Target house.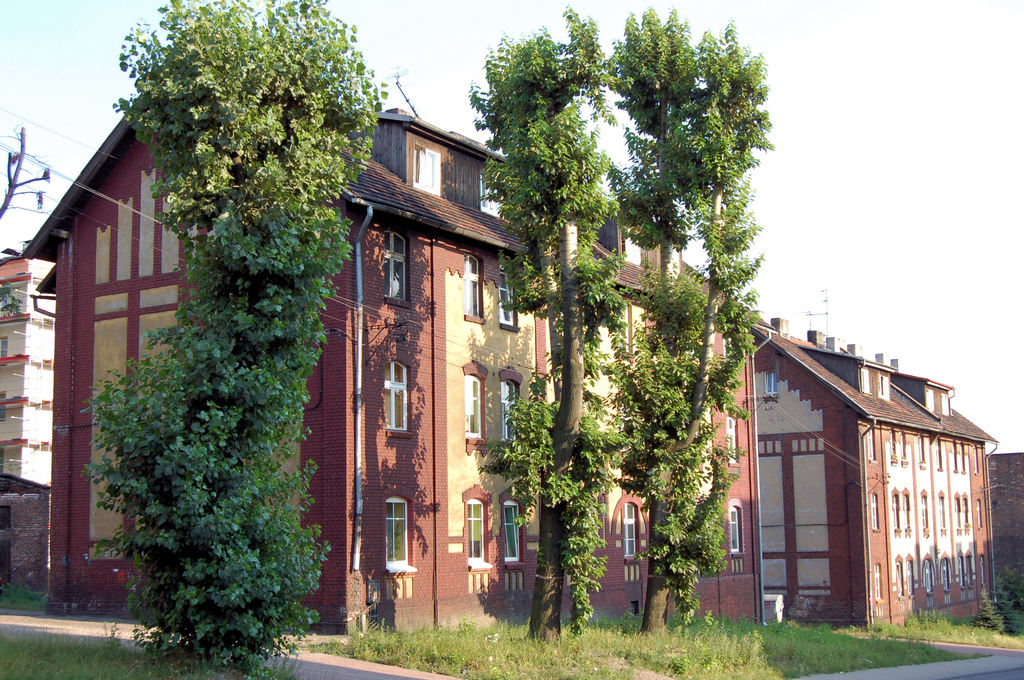
Target region: (22,89,758,626).
